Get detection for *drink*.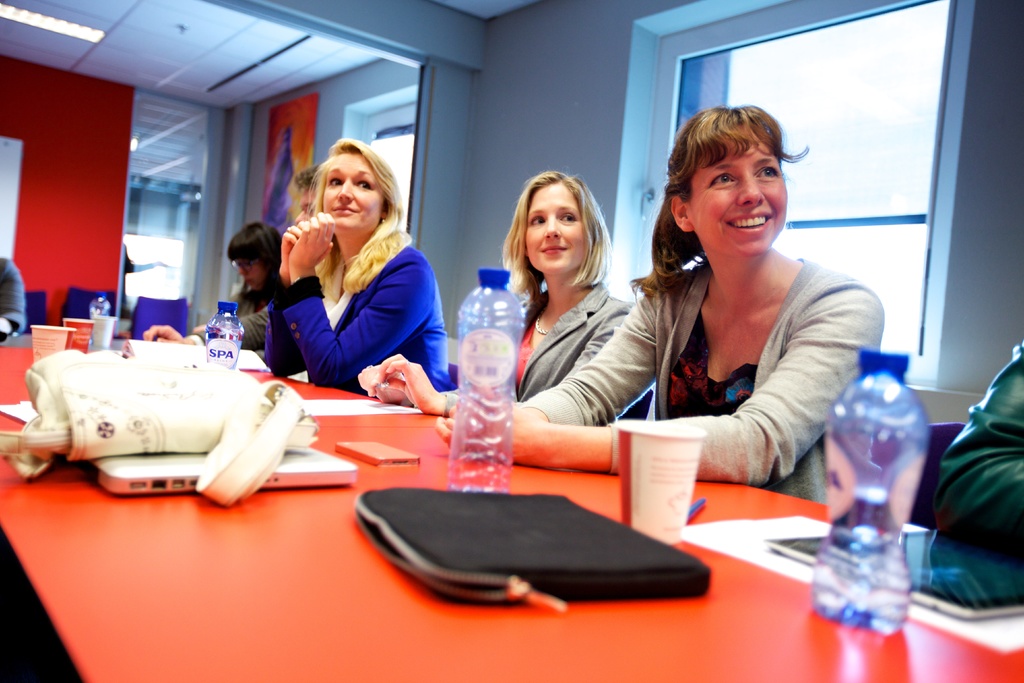
Detection: bbox=(86, 292, 112, 348).
